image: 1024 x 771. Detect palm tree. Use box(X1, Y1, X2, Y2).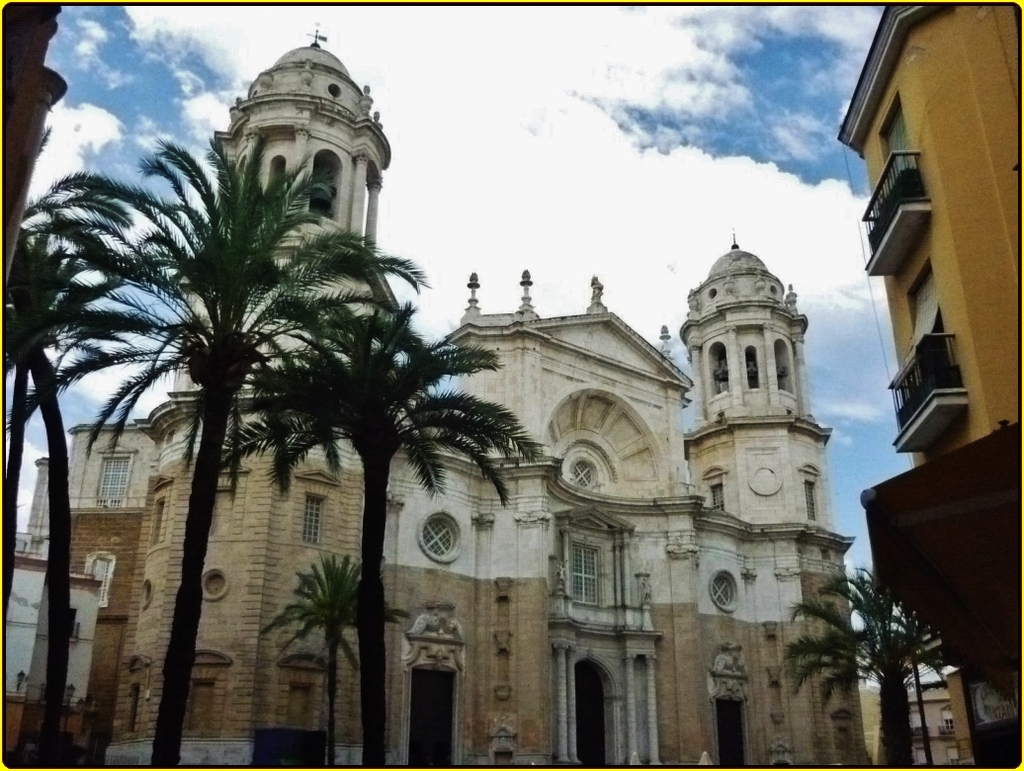
box(139, 143, 333, 736).
